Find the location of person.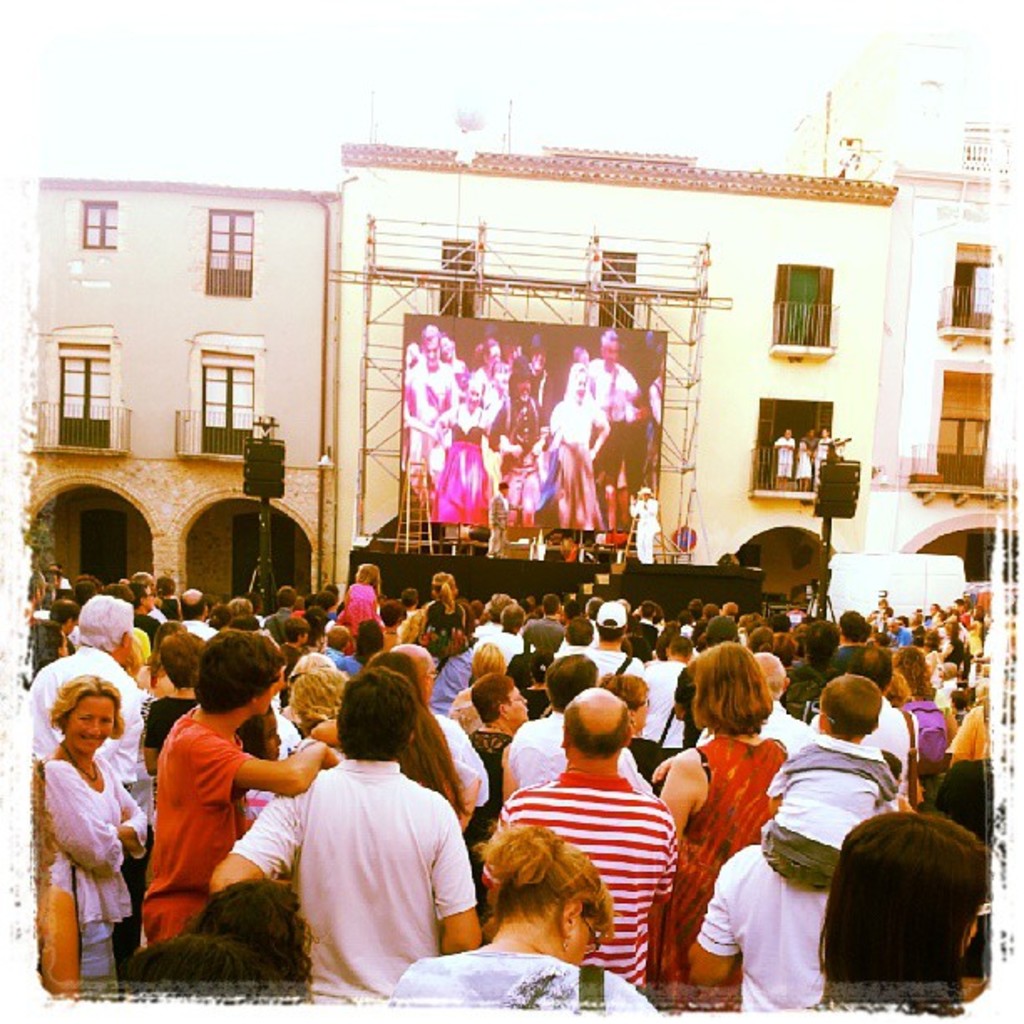
Location: [27,639,127,1002].
